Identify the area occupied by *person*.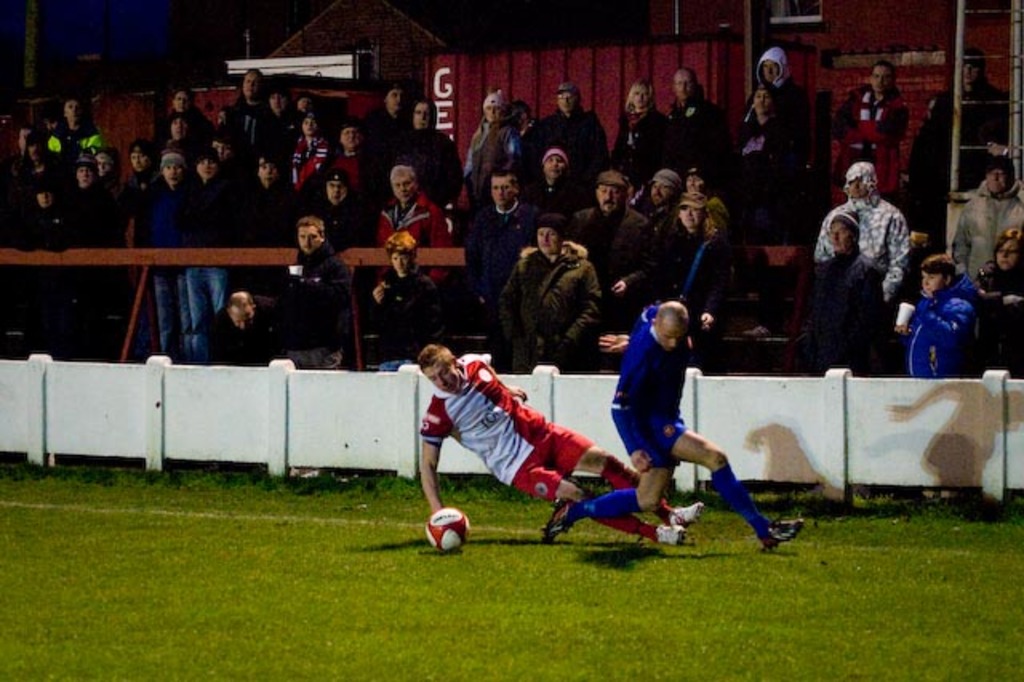
Area: [left=600, top=279, right=752, bottom=560].
